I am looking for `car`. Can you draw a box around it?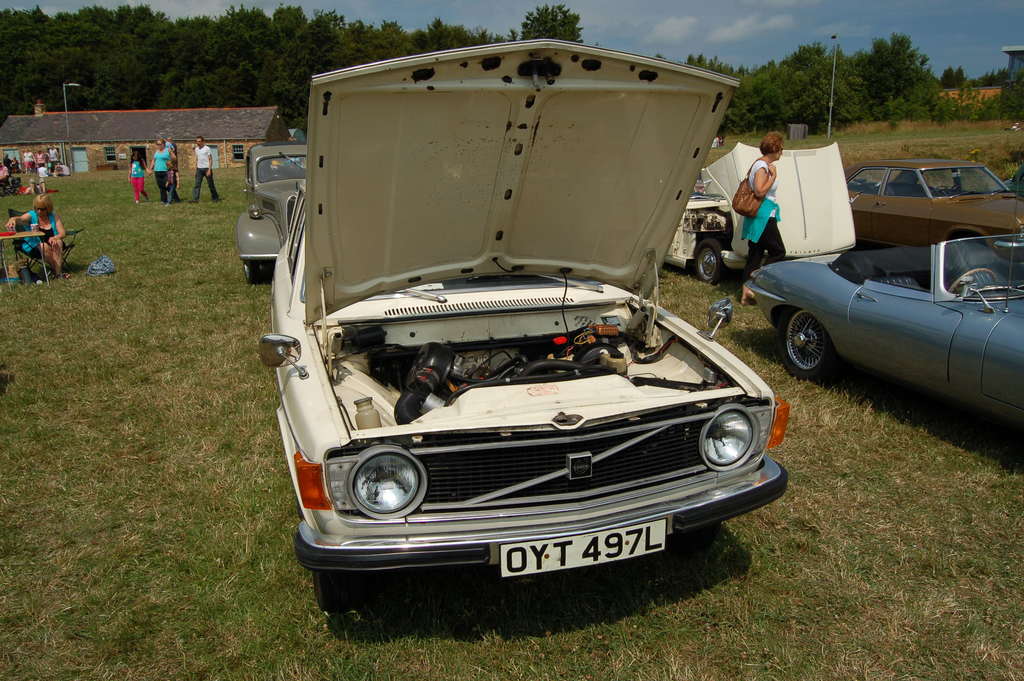
Sure, the bounding box is bbox(255, 36, 790, 598).
